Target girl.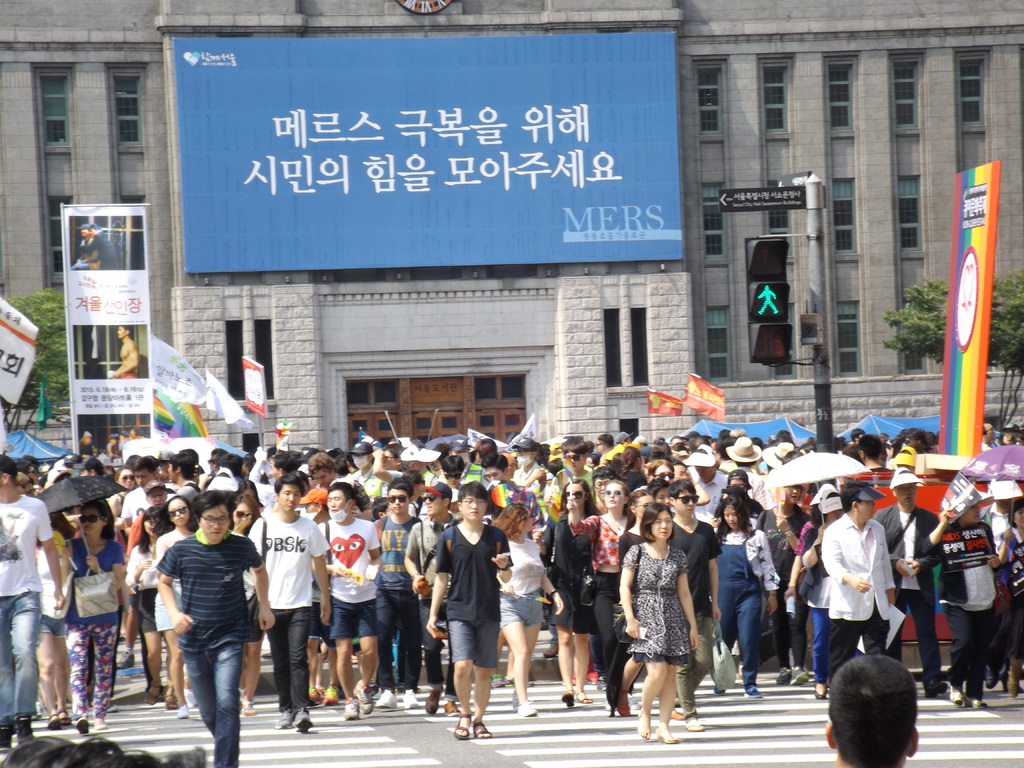
Target region: bbox=(496, 500, 566, 714).
